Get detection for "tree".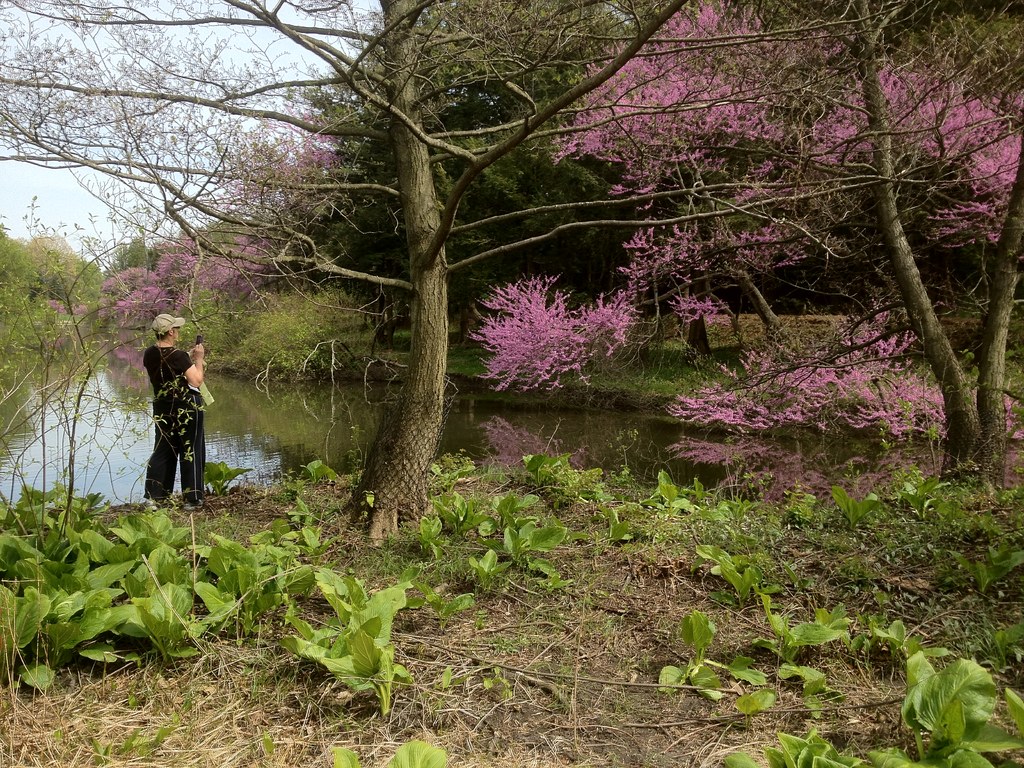
Detection: box(0, 214, 189, 509).
